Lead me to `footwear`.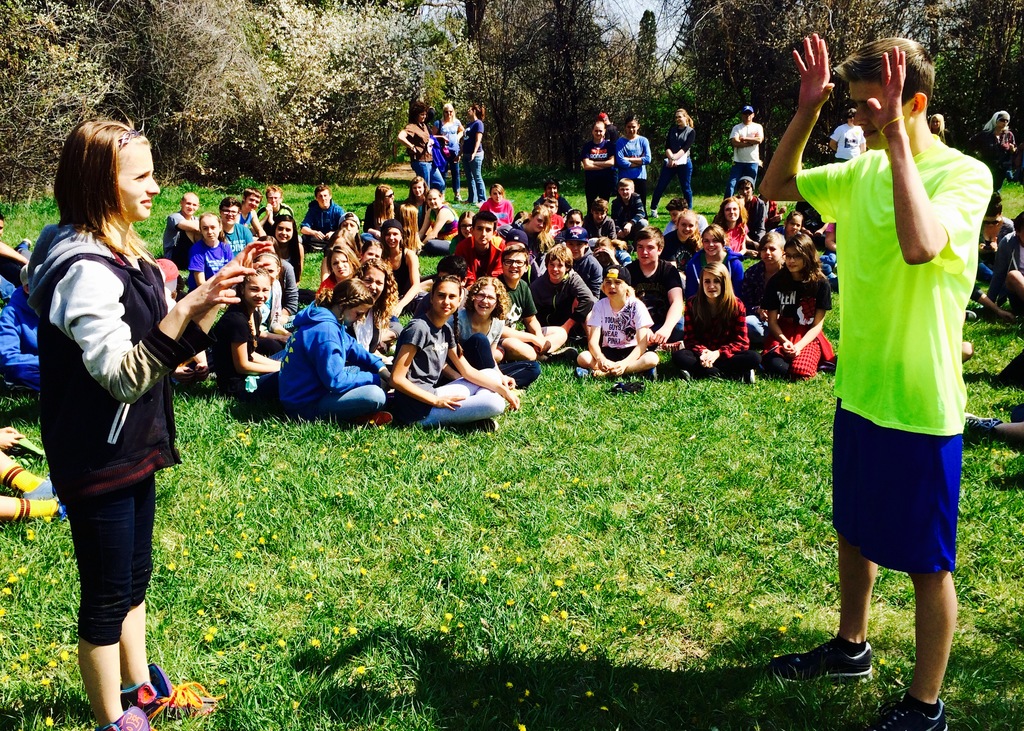
Lead to {"x1": 651, "y1": 203, "x2": 657, "y2": 214}.
